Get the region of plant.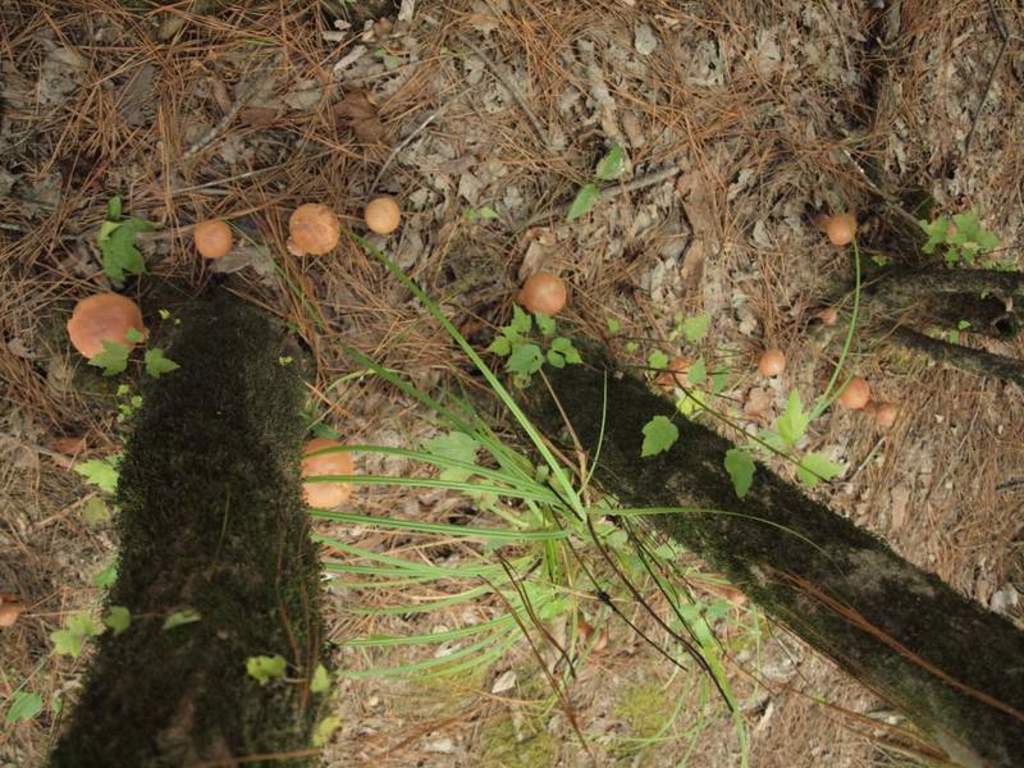
[left=995, top=259, right=1014, bottom=270].
